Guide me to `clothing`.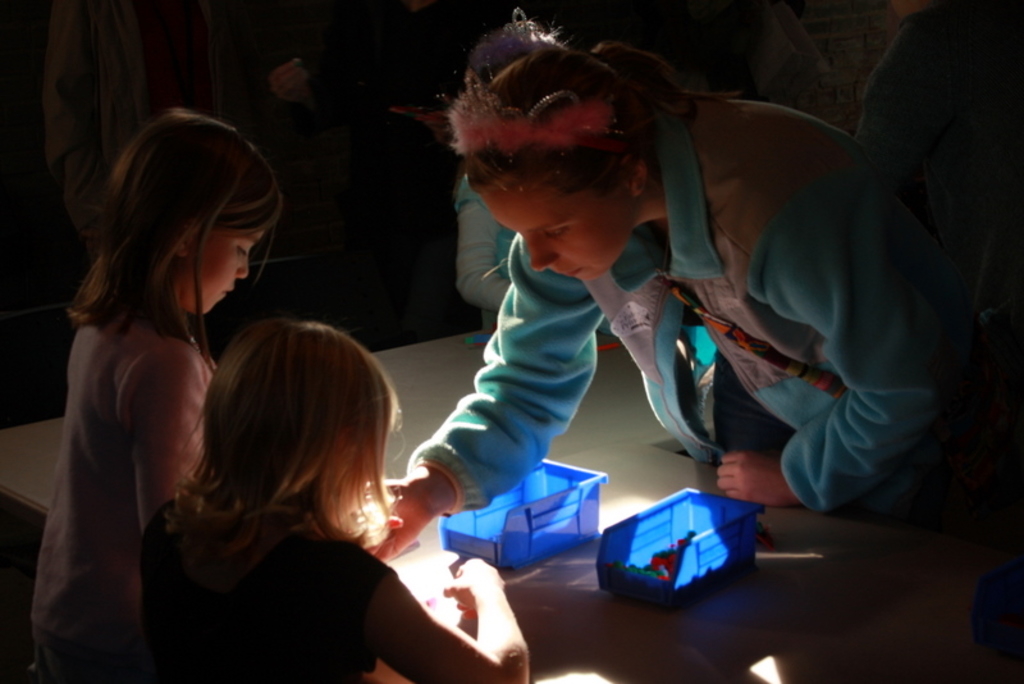
Guidance: [412, 92, 966, 528].
